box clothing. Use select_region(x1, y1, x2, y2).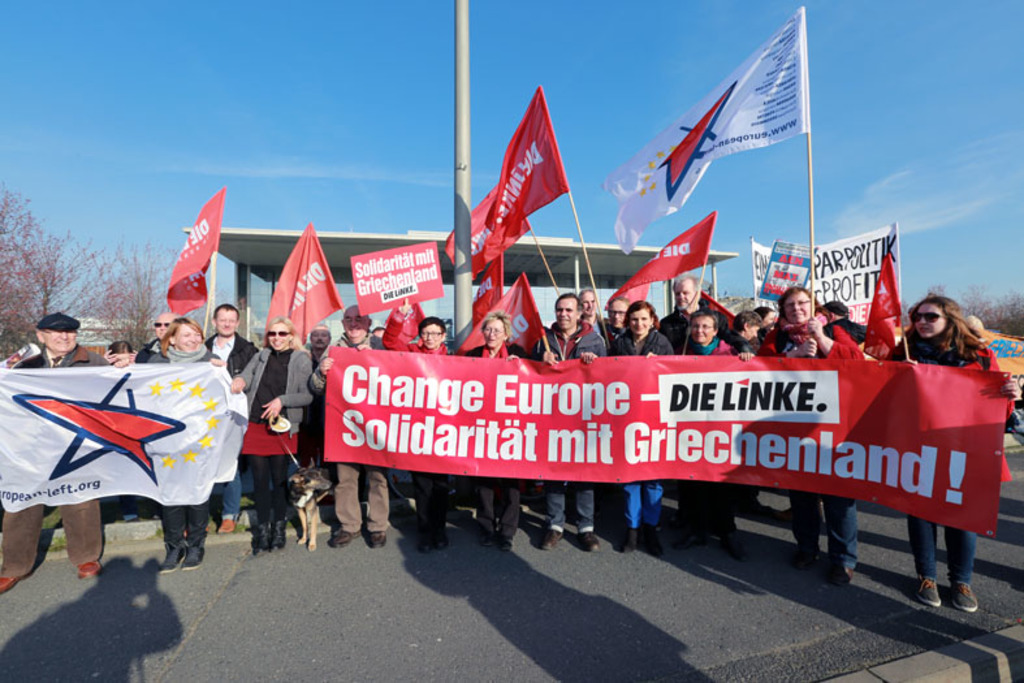
select_region(203, 334, 258, 519).
